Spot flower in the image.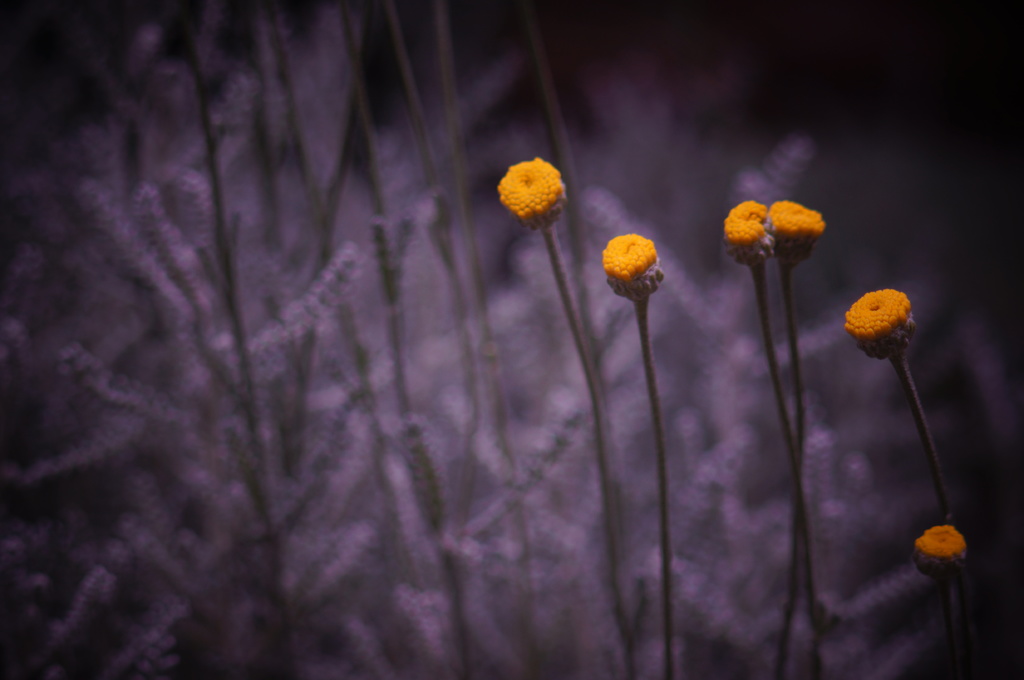
flower found at {"left": 600, "top": 236, "right": 660, "bottom": 303}.
